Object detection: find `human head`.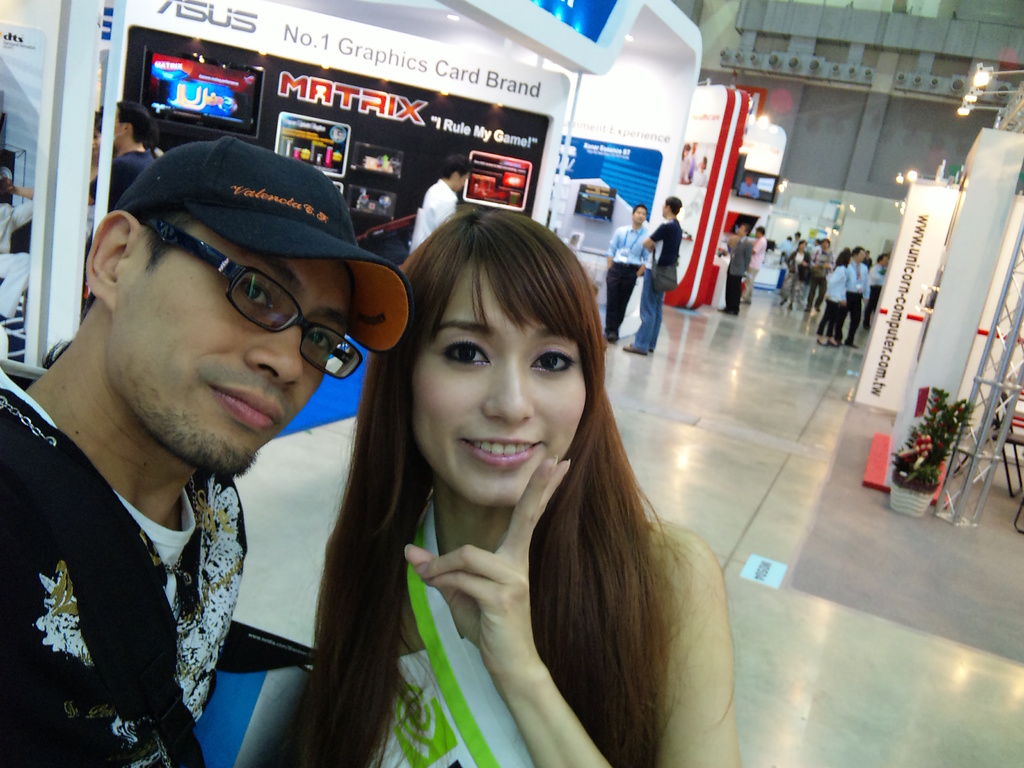
848, 247, 864, 262.
